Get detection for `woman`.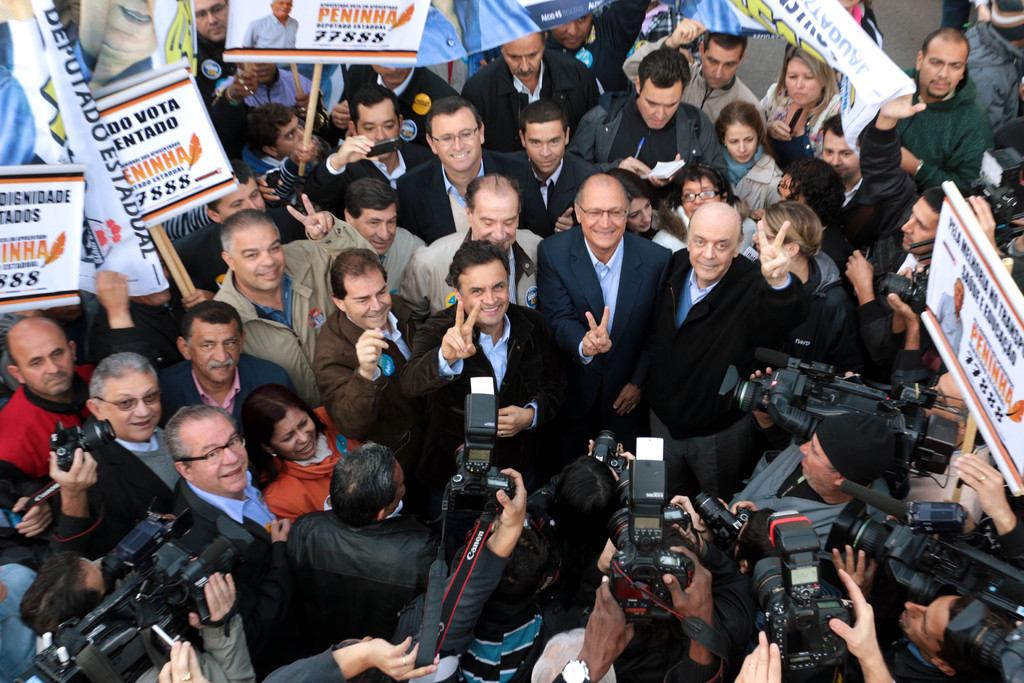
Detection: {"x1": 600, "y1": 166, "x2": 659, "y2": 235}.
